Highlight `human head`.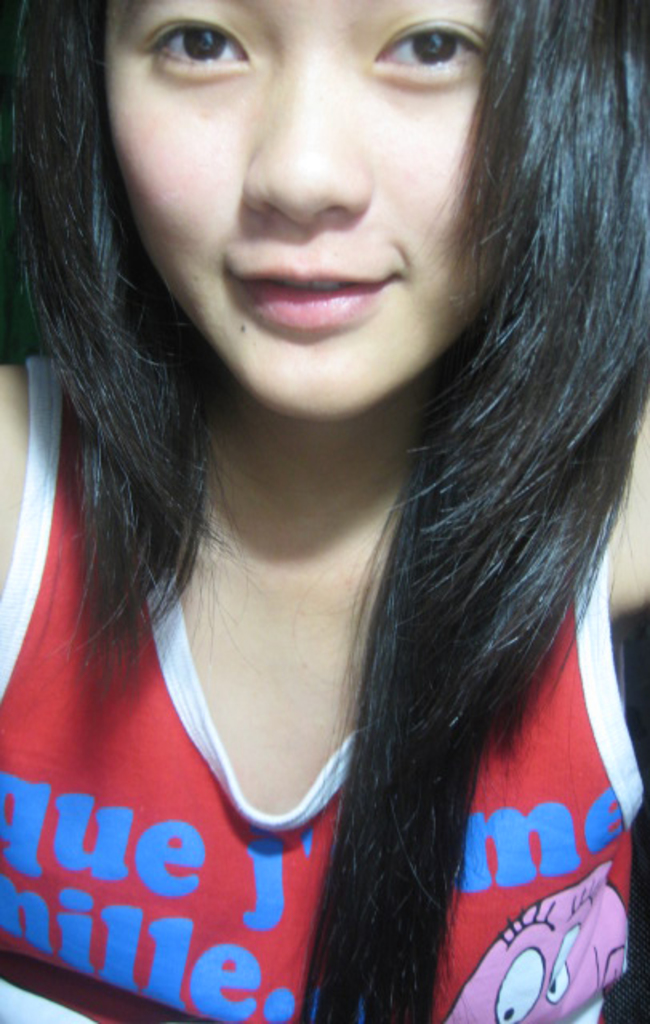
Highlighted region: bbox=(64, 0, 573, 349).
